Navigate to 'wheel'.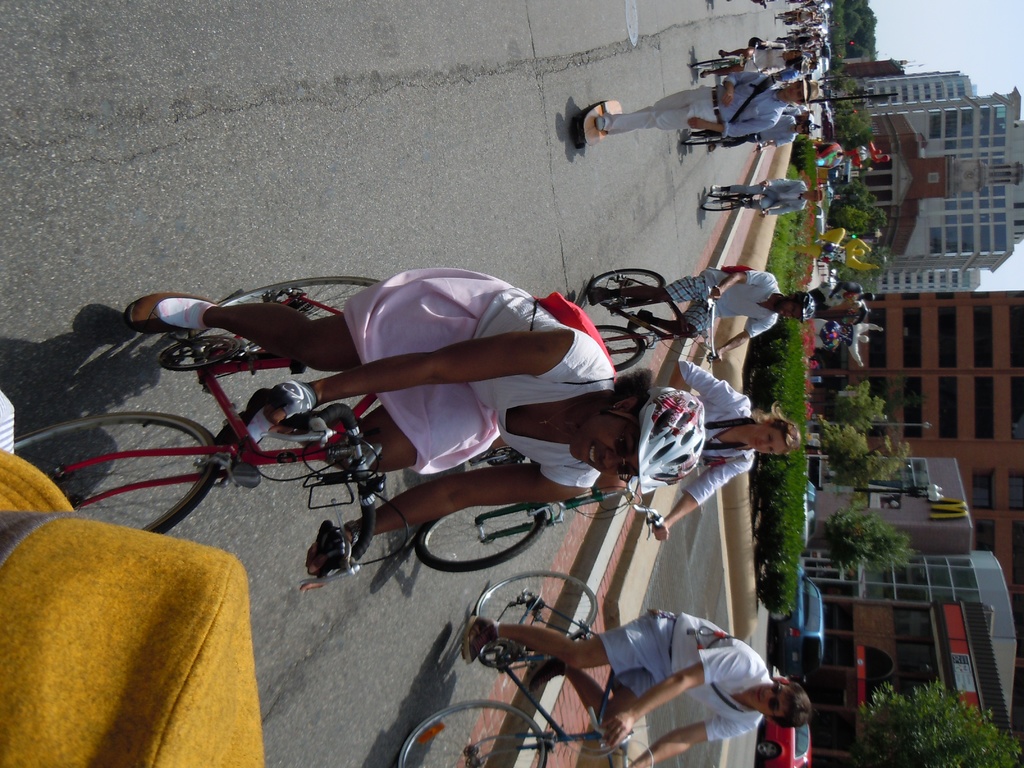
Navigation target: (592,323,643,371).
